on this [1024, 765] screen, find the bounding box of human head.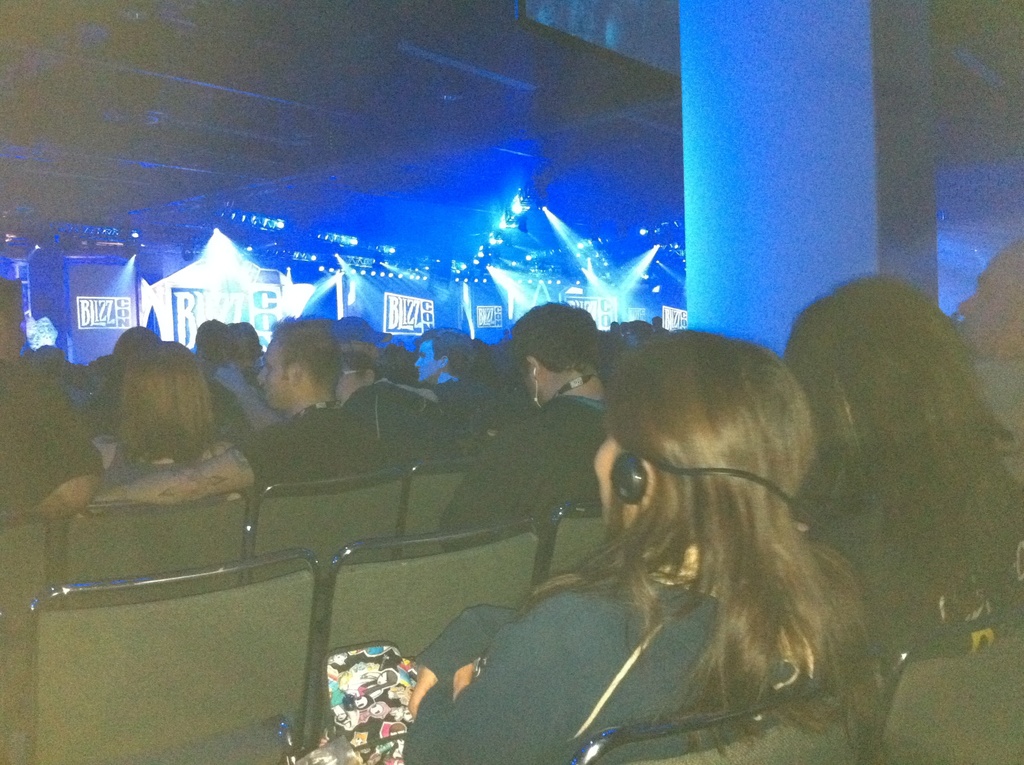
Bounding box: [336, 318, 373, 361].
